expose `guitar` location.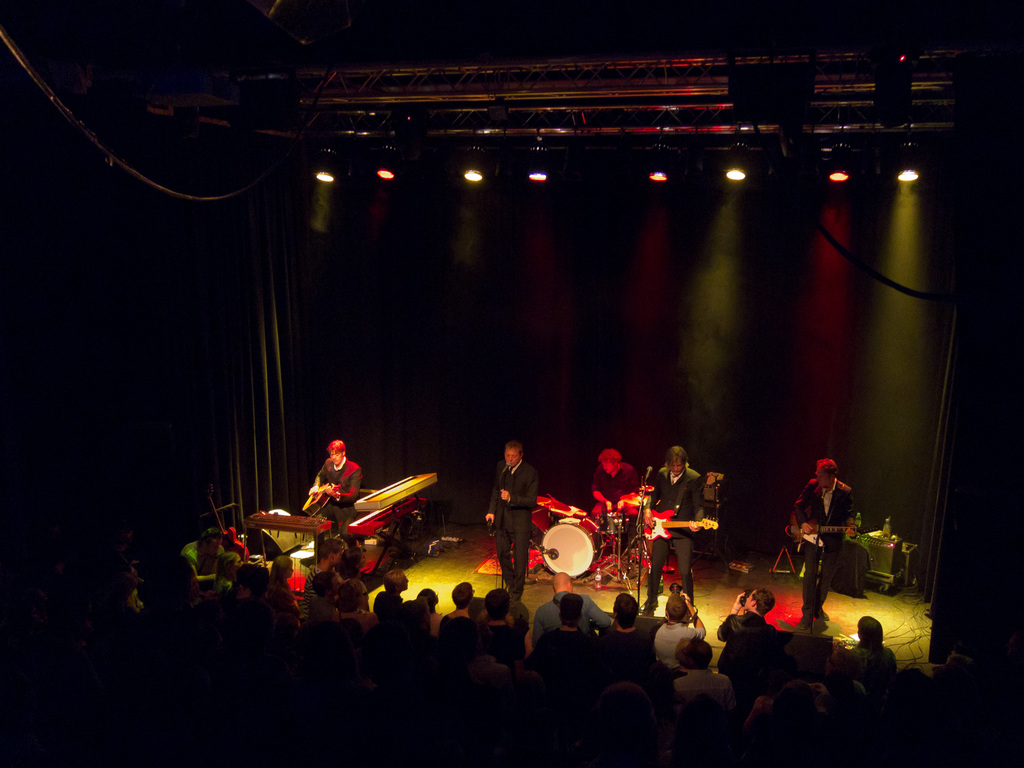
Exposed at Rect(776, 520, 860, 562).
